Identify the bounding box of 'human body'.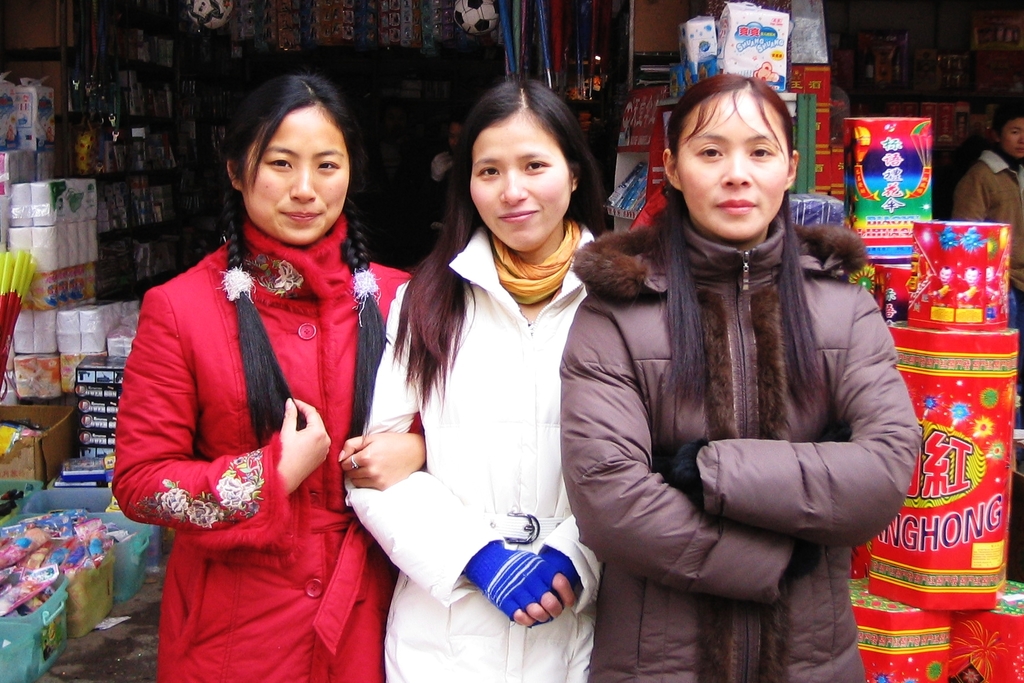
x1=432, y1=148, x2=460, y2=243.
